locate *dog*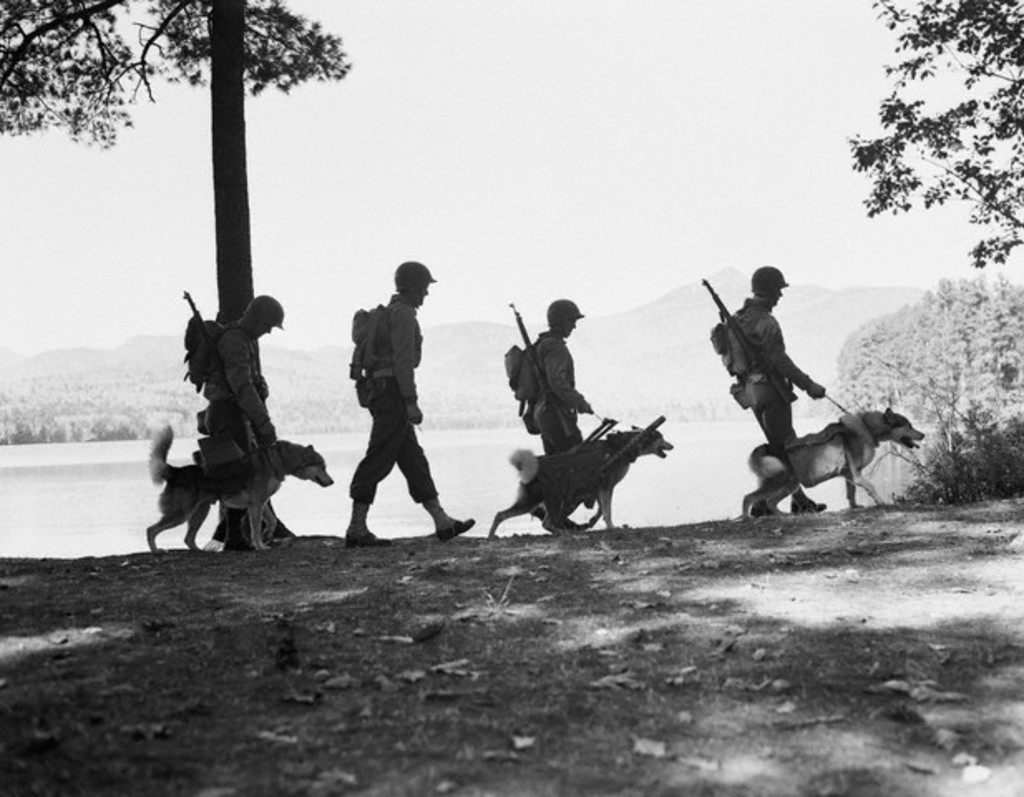
l=735, t=405, r=928, b=516
